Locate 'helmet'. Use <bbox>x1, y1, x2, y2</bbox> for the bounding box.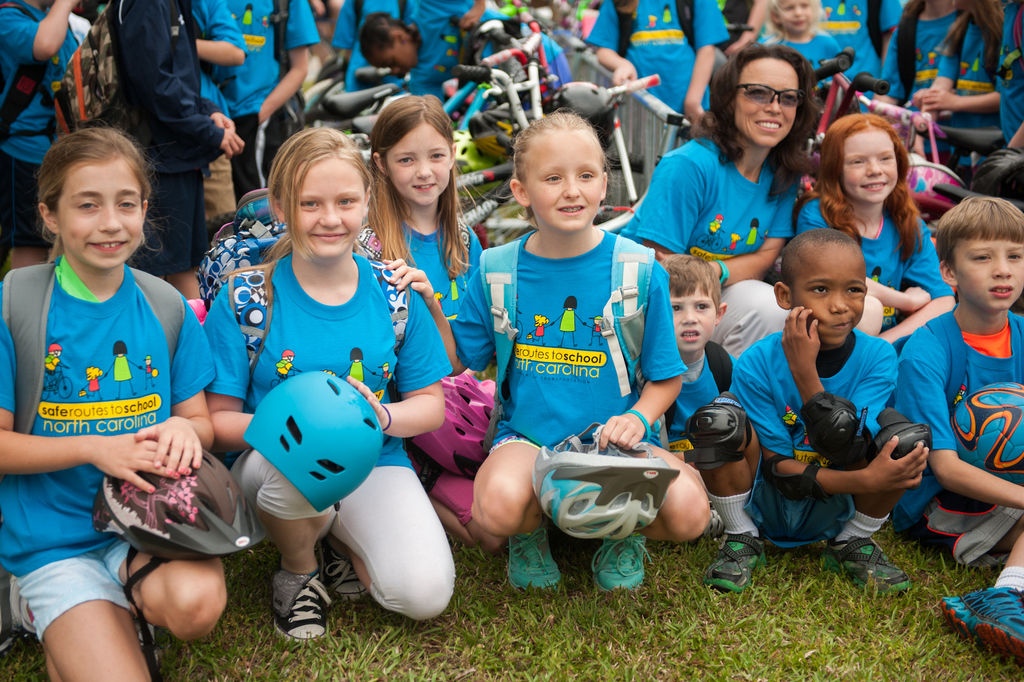
<bbox>412, 378, 503, 478</bbox>.
